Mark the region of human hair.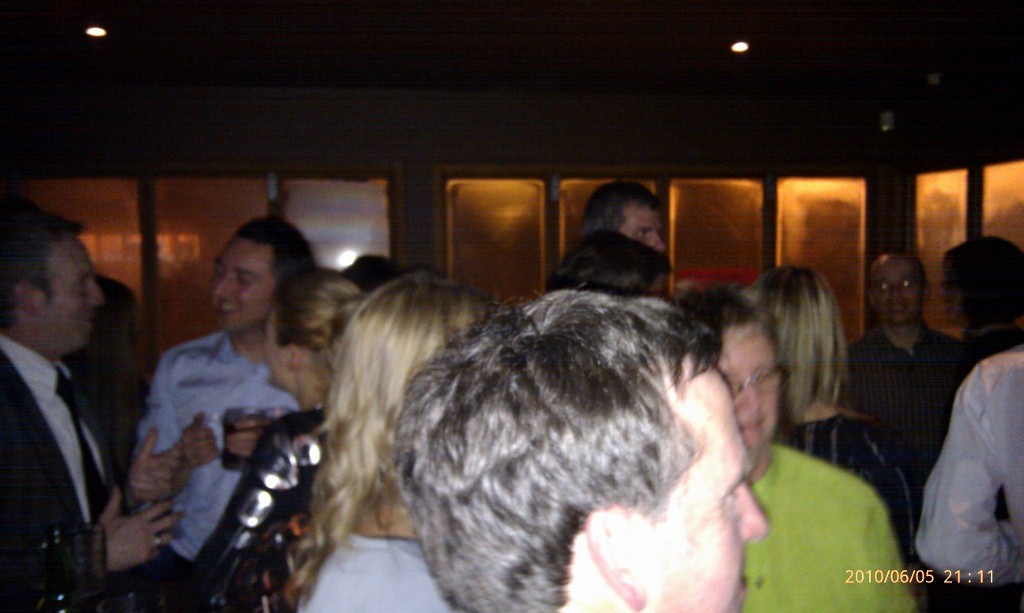
Region: locate(0, 201, 82, 317).
